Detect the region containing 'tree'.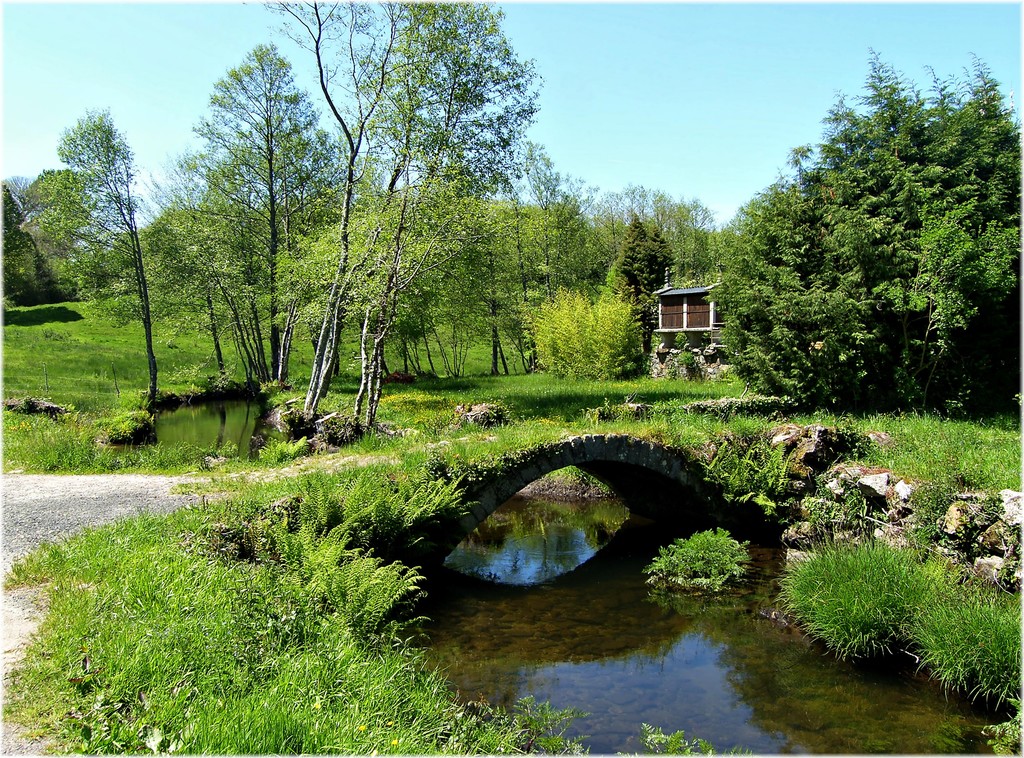
left=509, top=183, right=643, bottom=371.
